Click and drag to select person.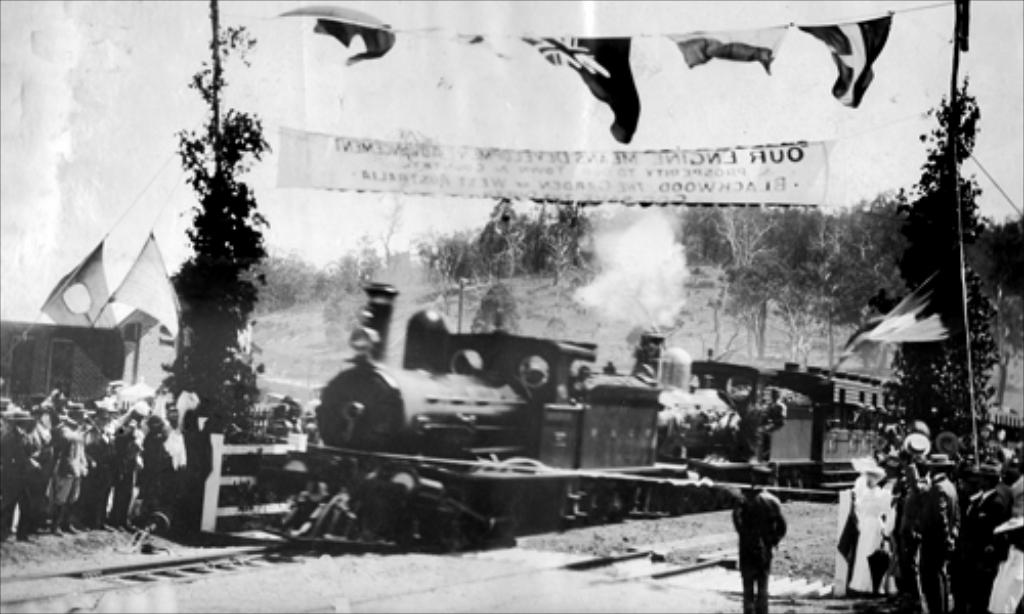
Selection: select_region(952, 467, 1012, 612).
